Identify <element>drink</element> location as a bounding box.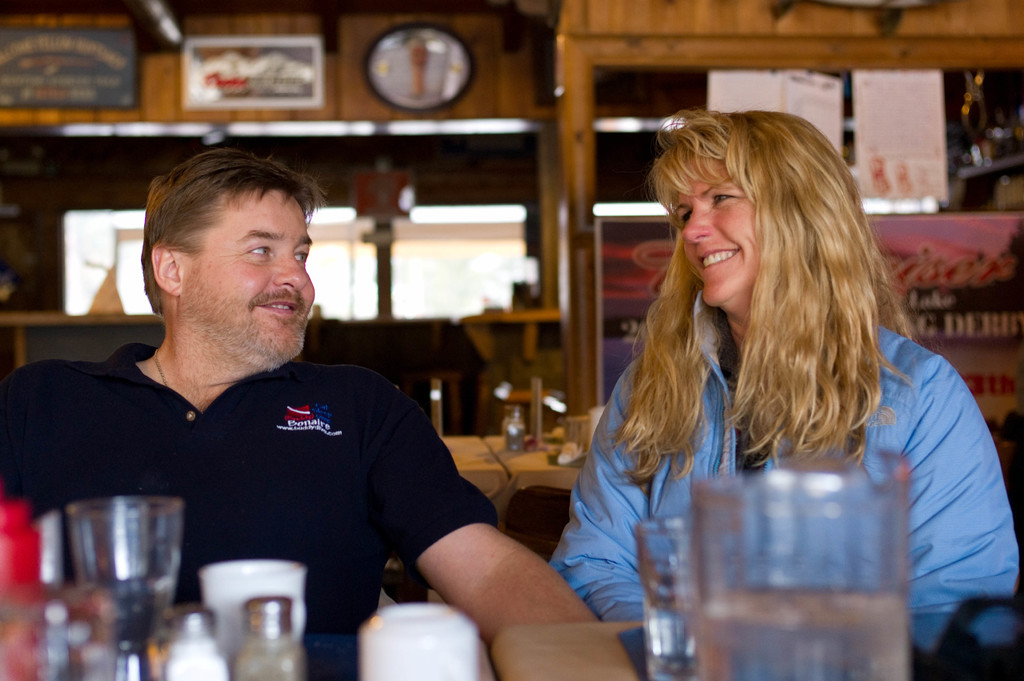
rect(51, 477, 177, 673).
